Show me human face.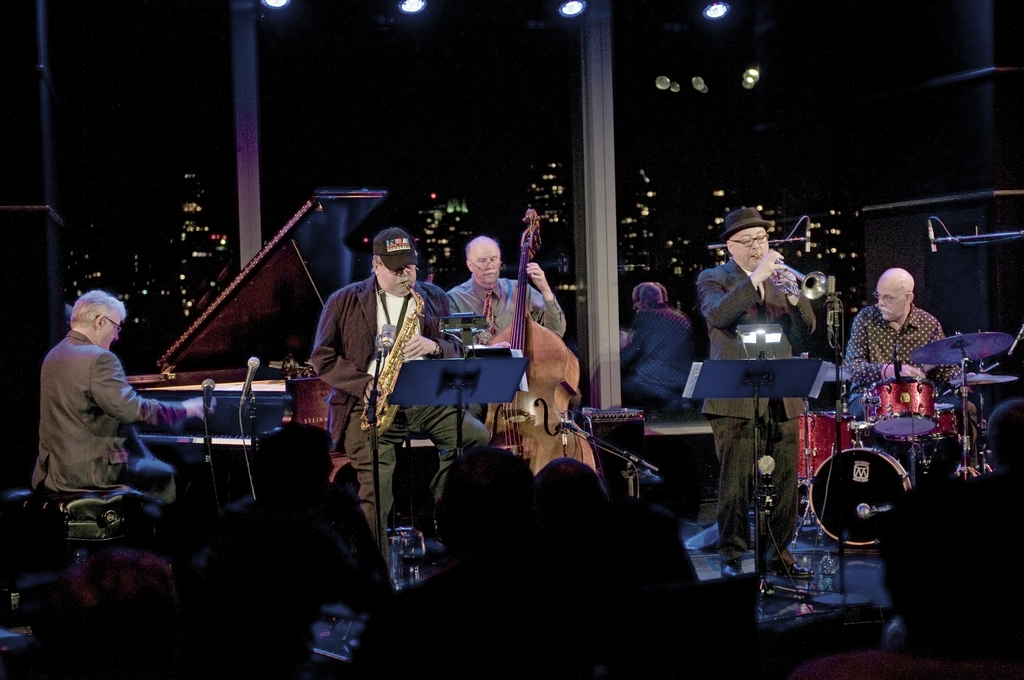
human face is here: <box>104,323,121,352</box>.
